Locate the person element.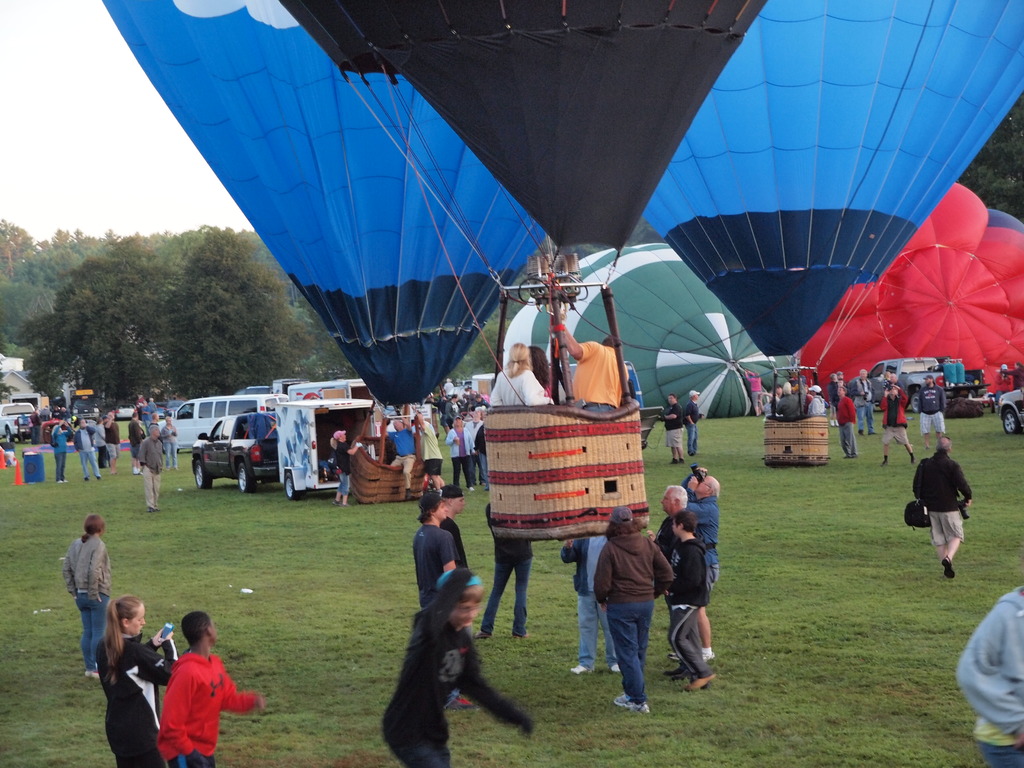
Element bbox: bbox(660, 396, 687, 460).
